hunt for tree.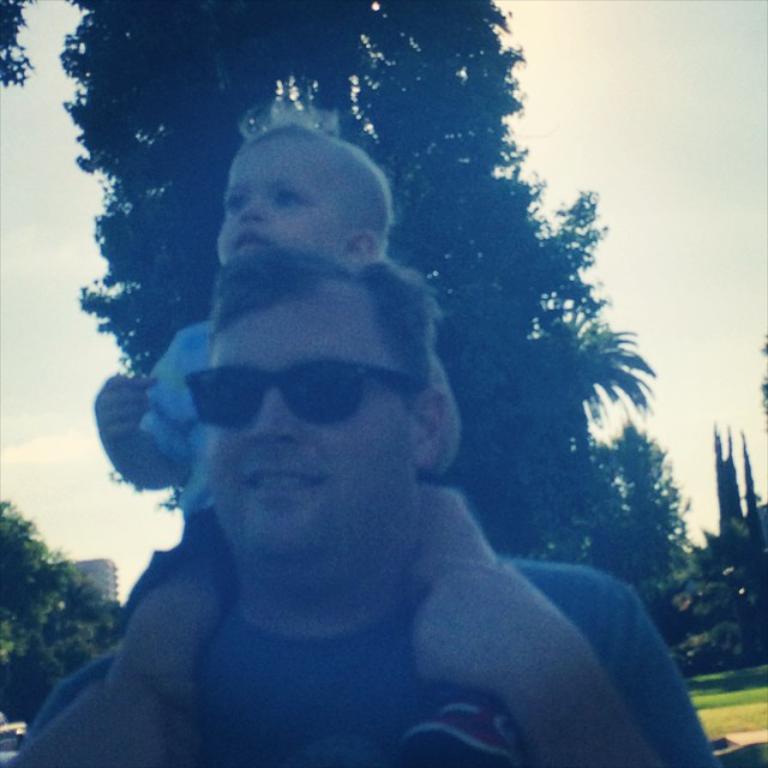
Hunted down at (x1=2, y1=510, x2=113, y2=696).
